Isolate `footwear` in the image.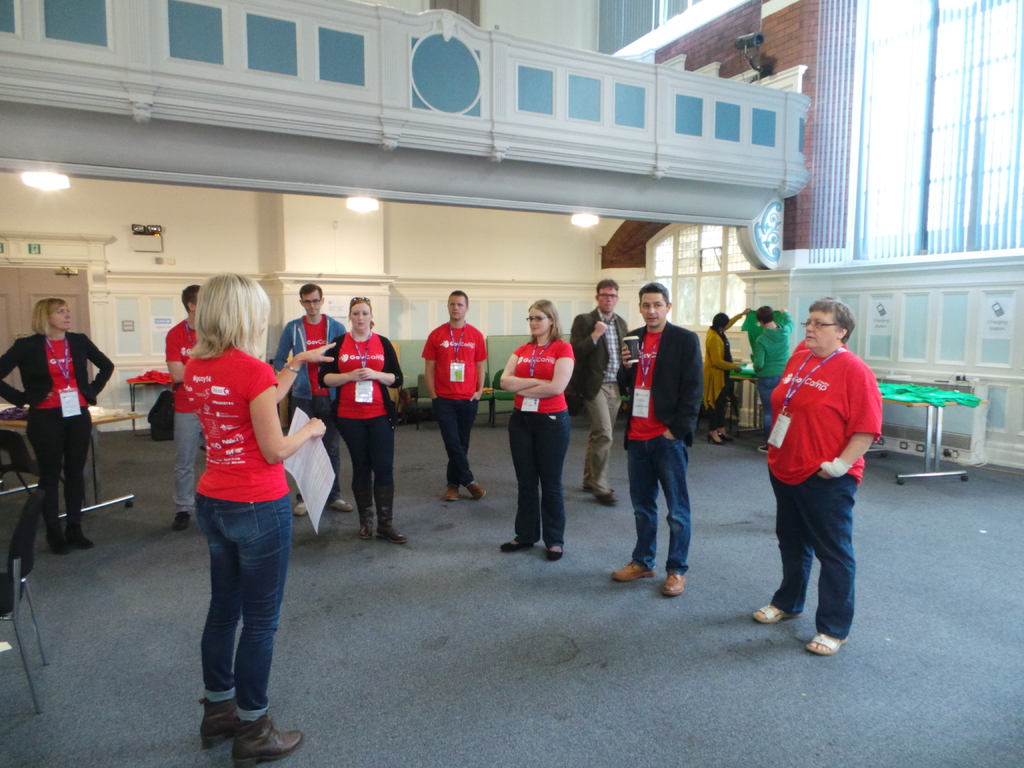
Isolated region: BBox(198, 696, 241, 748).
